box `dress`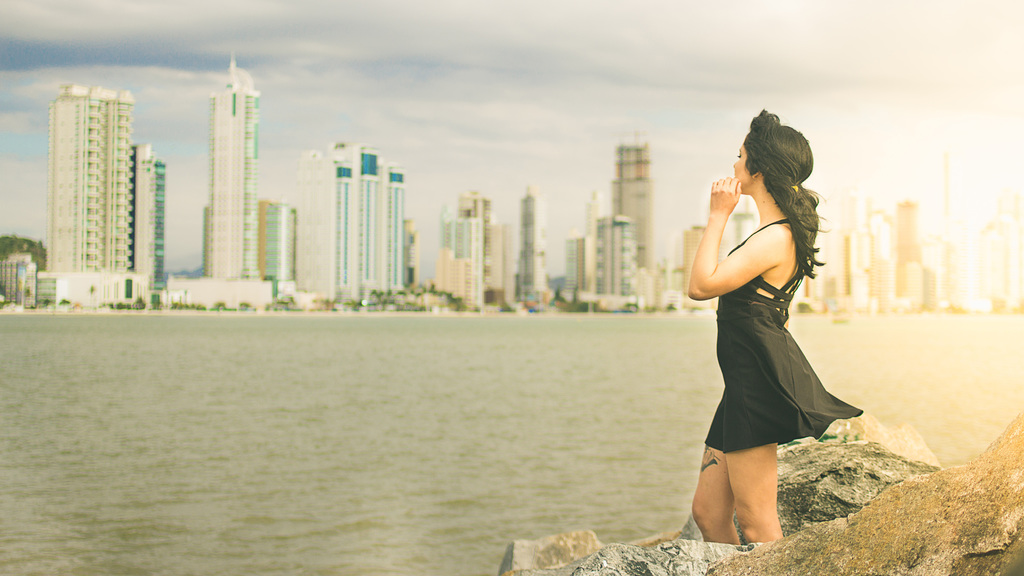
(x1=699, y1=213, x2=861, y2=454)
